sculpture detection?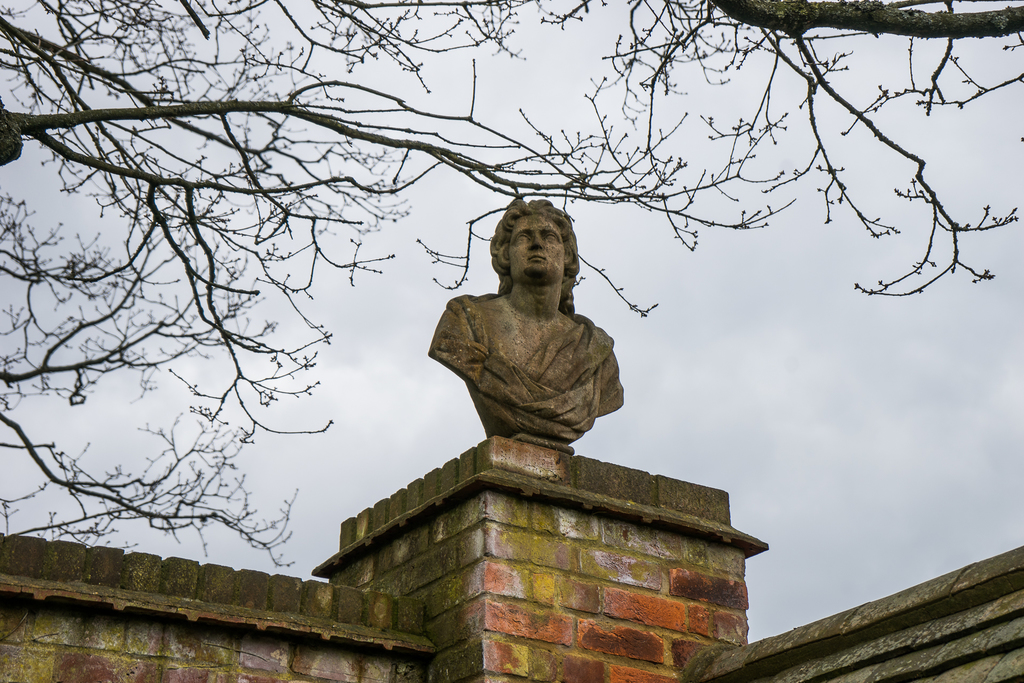
[422, 202, 641, 484]
